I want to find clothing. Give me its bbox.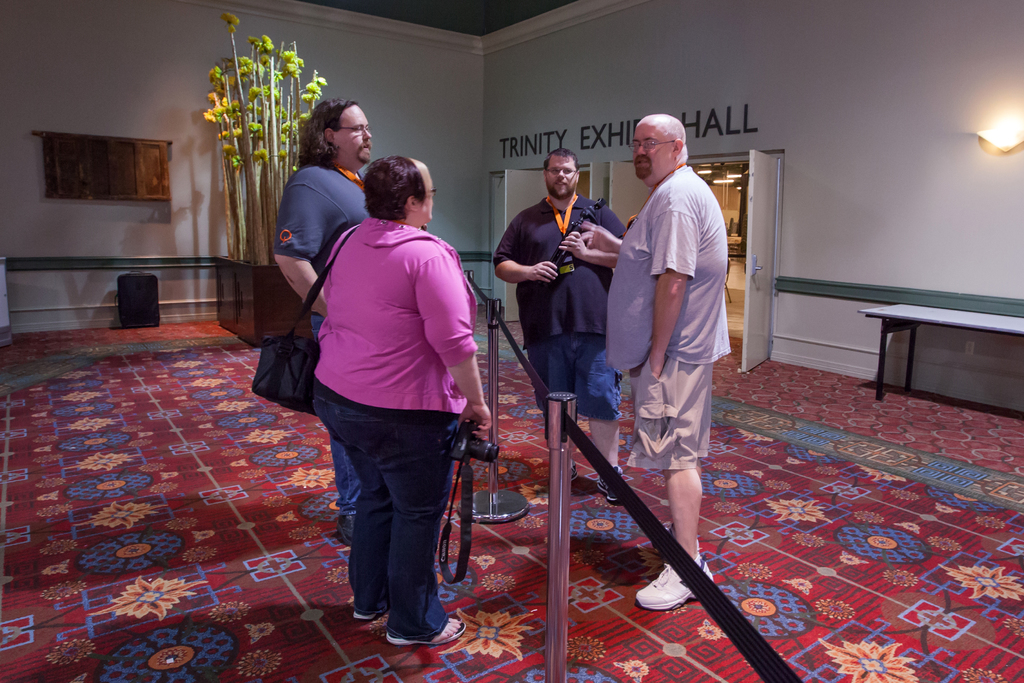
BBox(525, 329, 603, 441).
